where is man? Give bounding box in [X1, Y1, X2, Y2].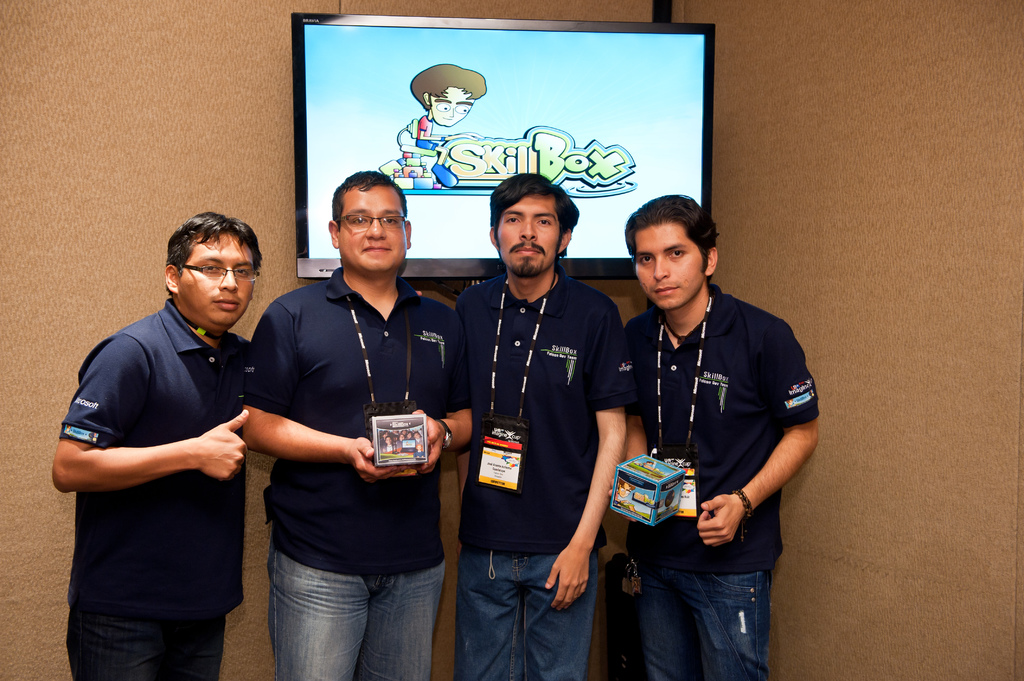
[237, 168, 471, 680].
